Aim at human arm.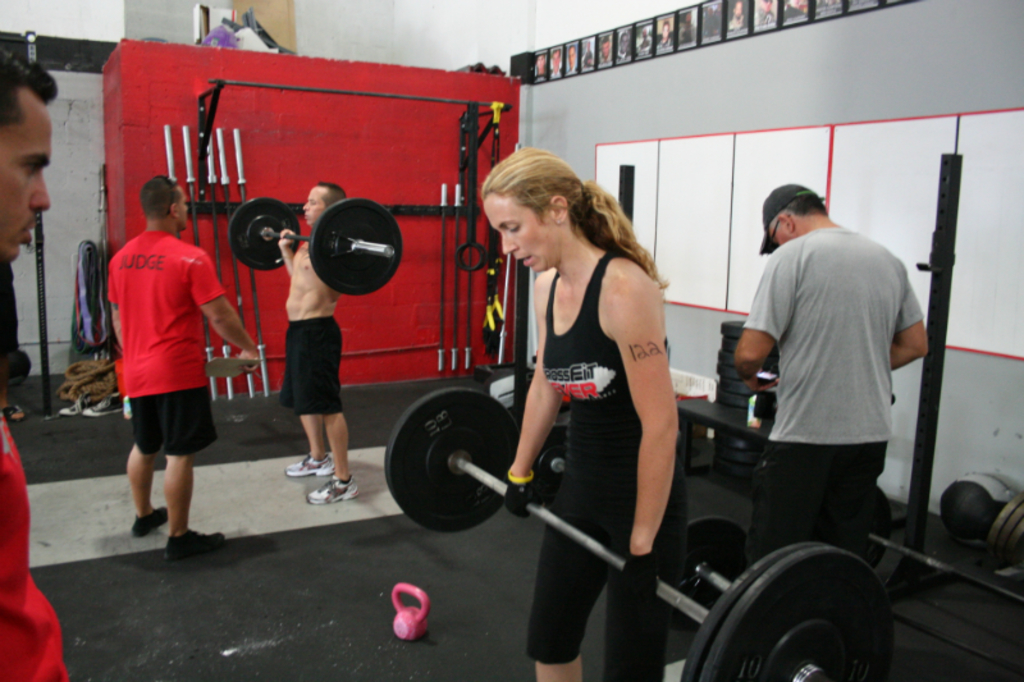
Aimed at (278,225,300,276).
